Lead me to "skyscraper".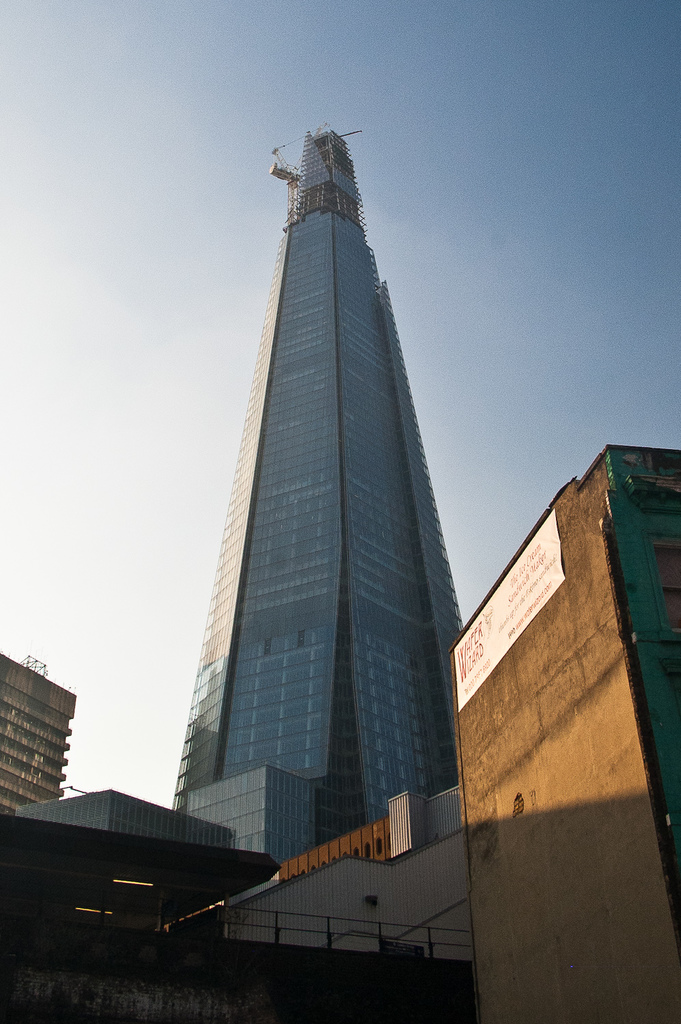
Lead to <bbox>169, 132, 471, 854</bbox>.
